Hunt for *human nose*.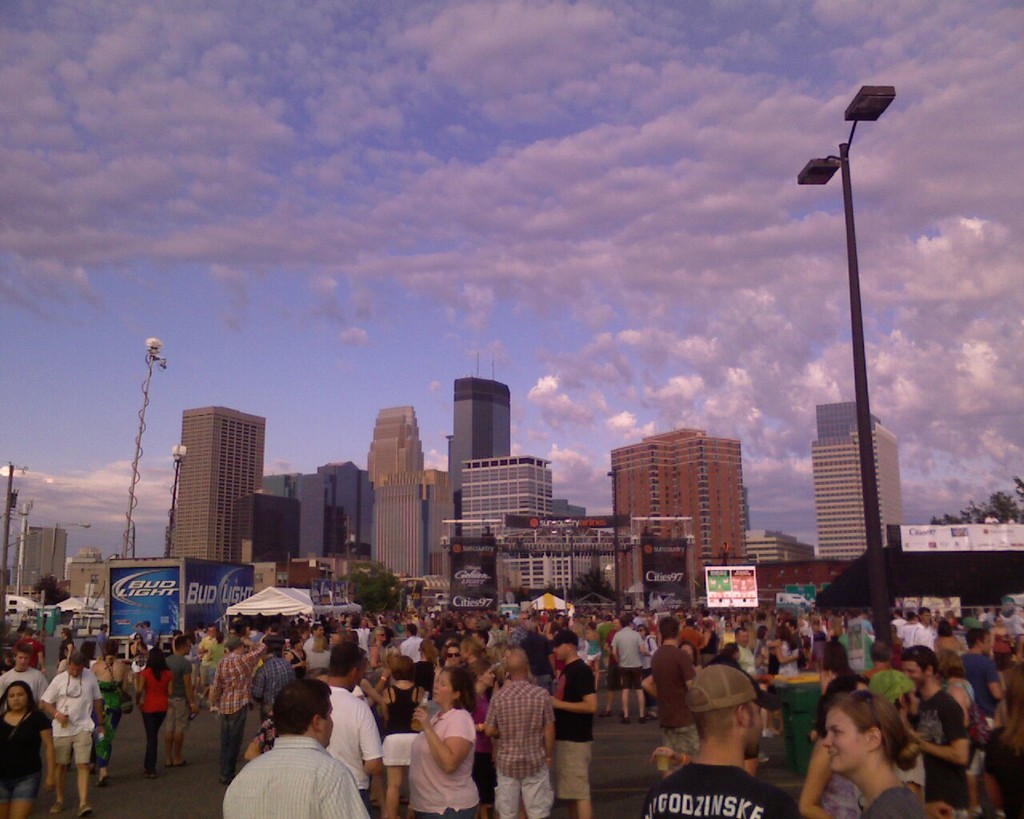
Hunted down at 10, 696, 17, 703.
